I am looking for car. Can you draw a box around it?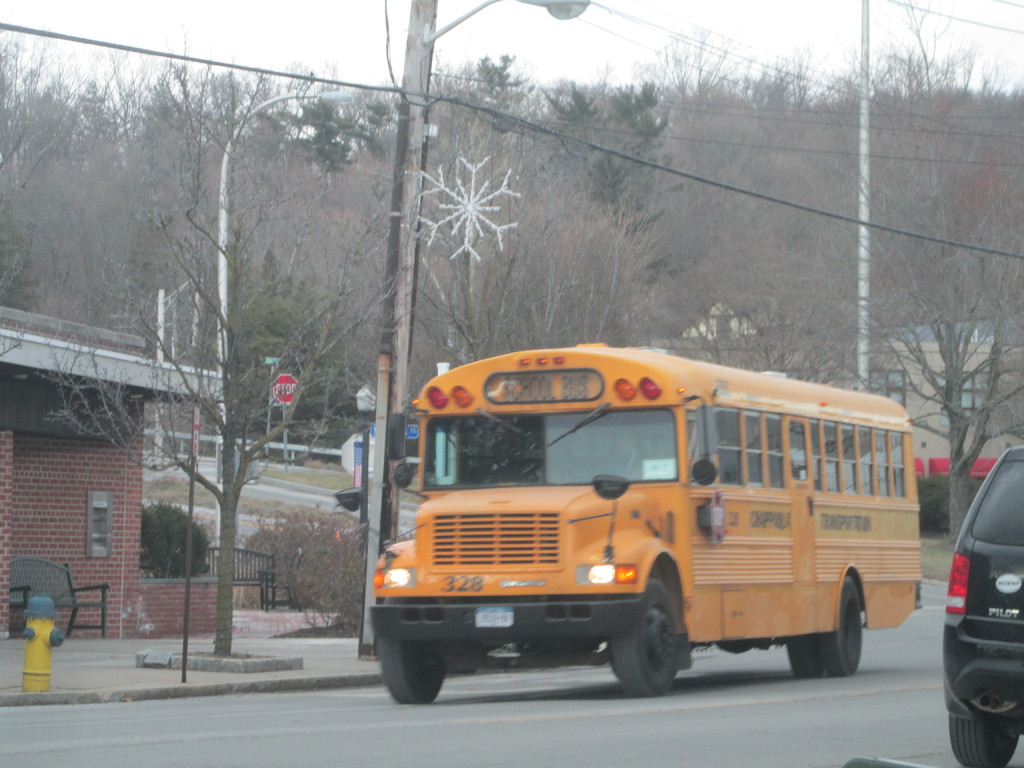
Sure, the bounding box is 946, 447, 1023, 767.
